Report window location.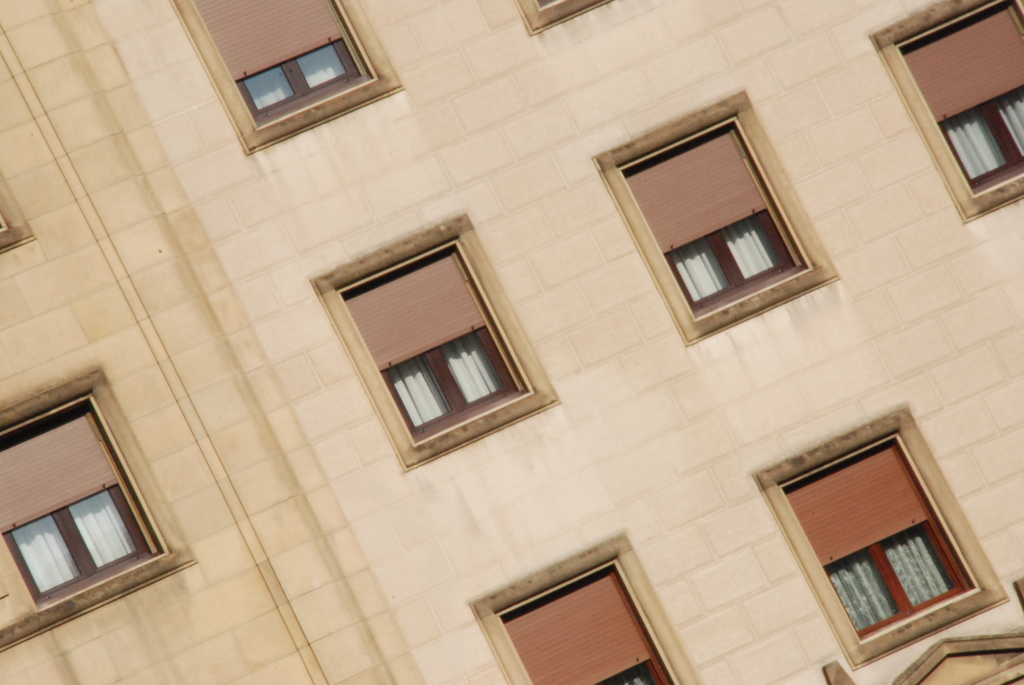
Report: crop(627, 124, 795, 320).
